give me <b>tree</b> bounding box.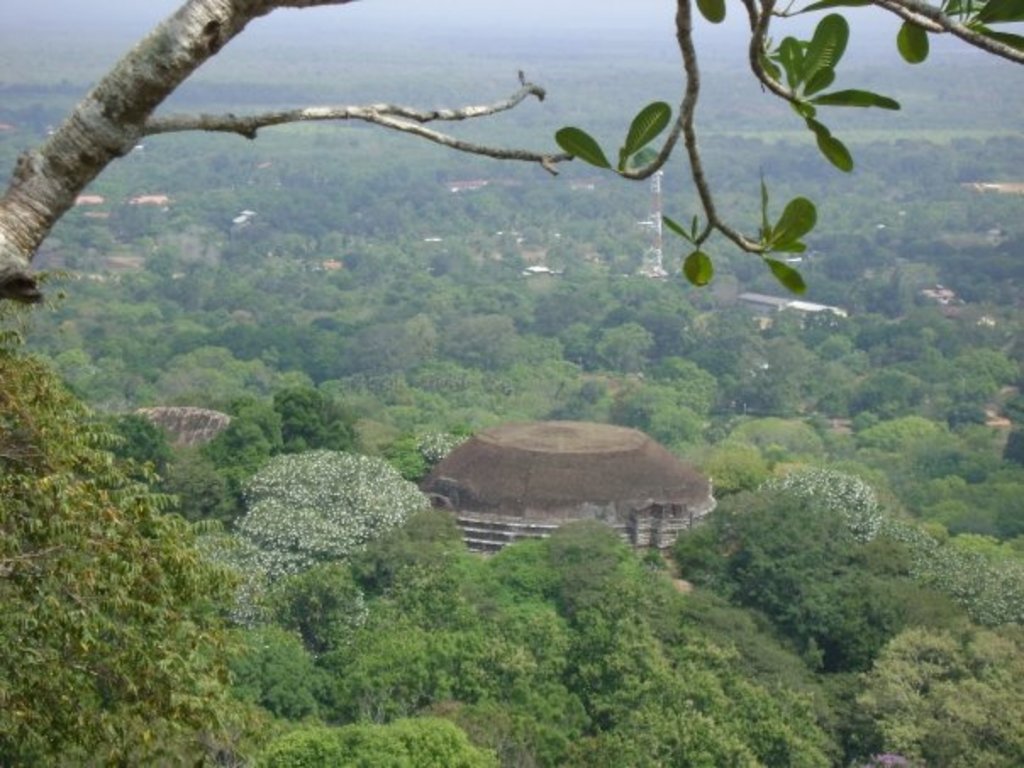
box=[273, 385, 365, 454].
